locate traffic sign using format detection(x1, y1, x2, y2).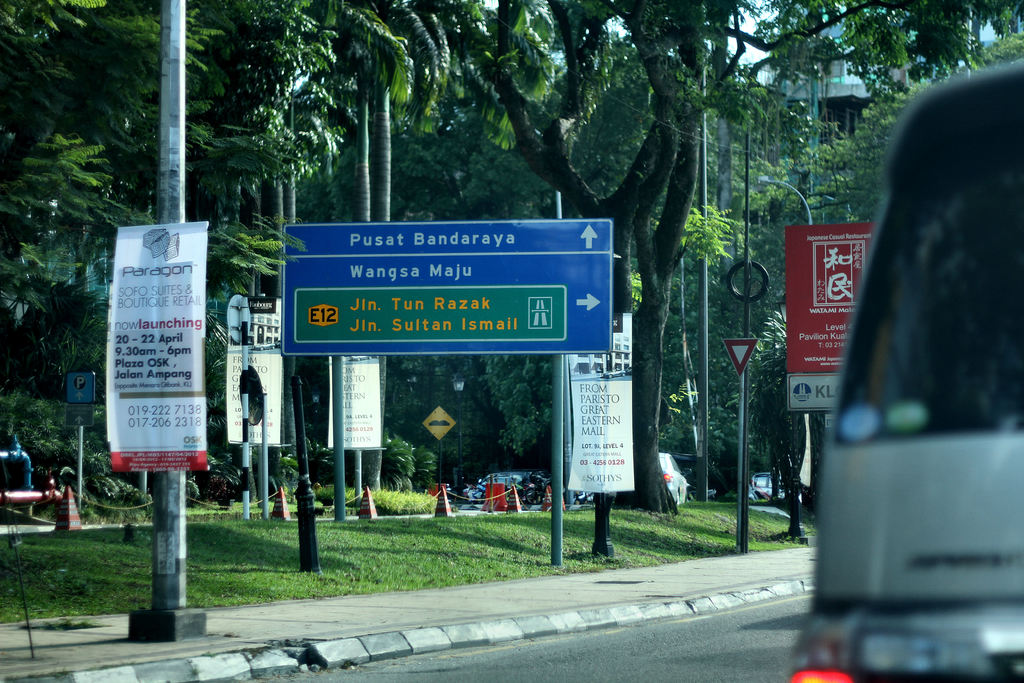
detection(719, 341, 758, 377).
